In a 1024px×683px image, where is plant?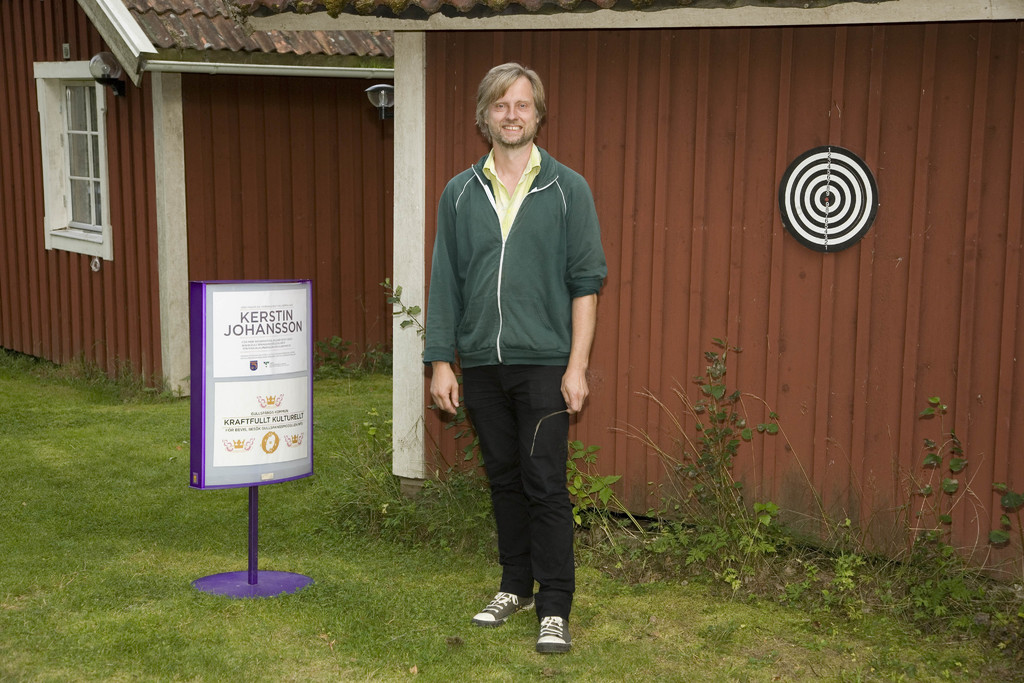
316 325 385 391.
